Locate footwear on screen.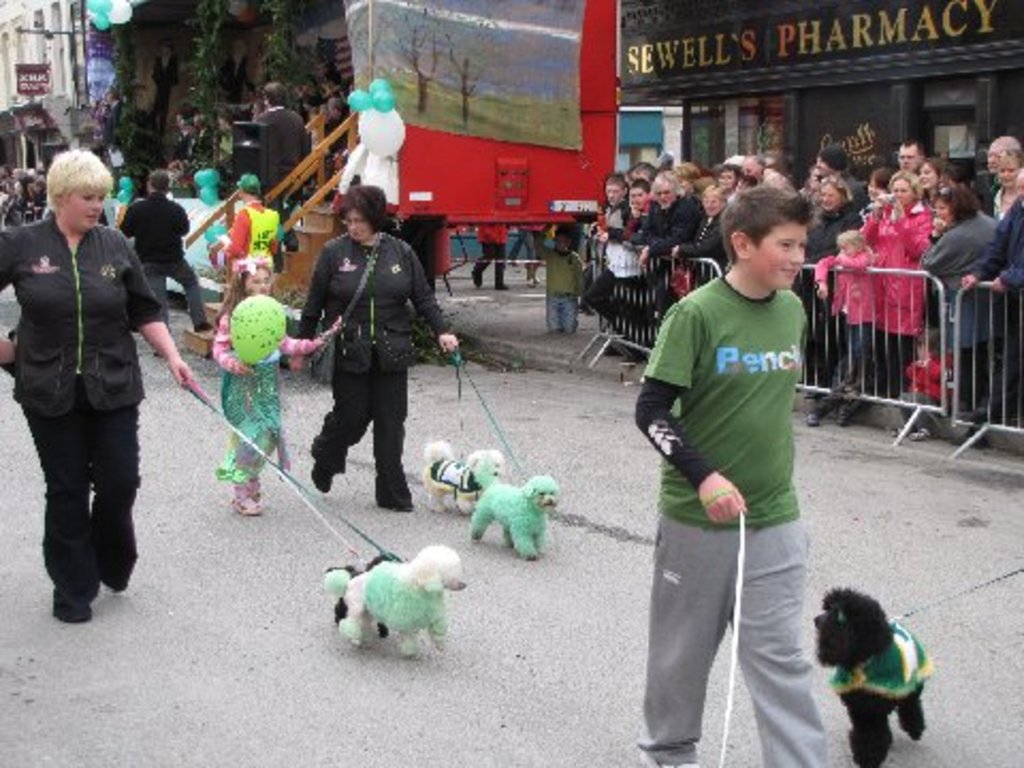
On screen at [237,484,271,506].
